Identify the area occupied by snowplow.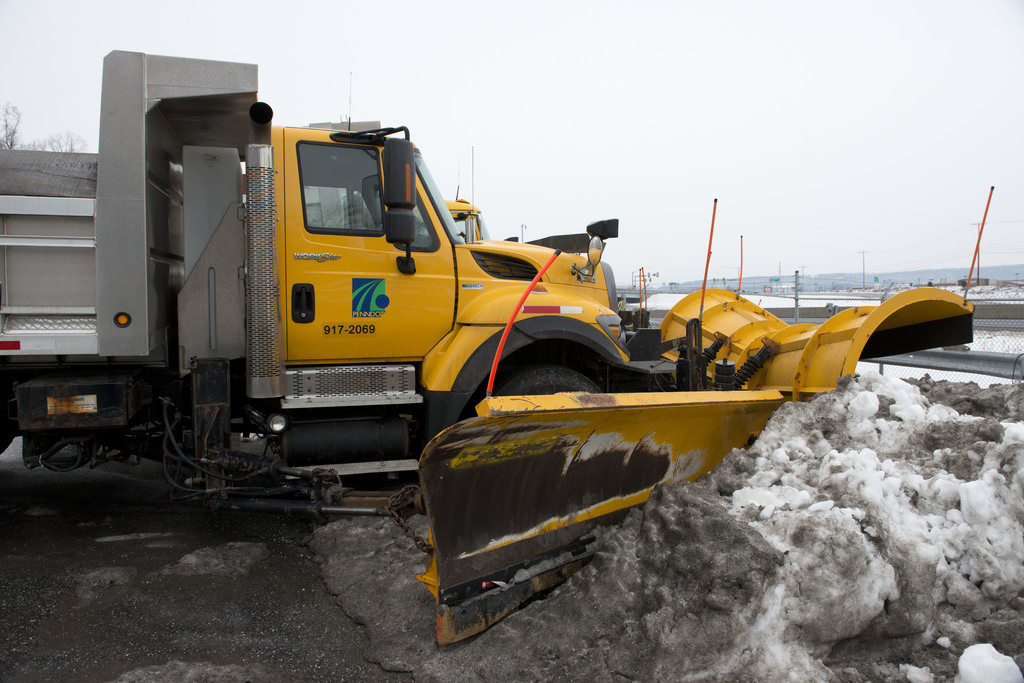
Area: bbox=(0, 49, 996, 648).
